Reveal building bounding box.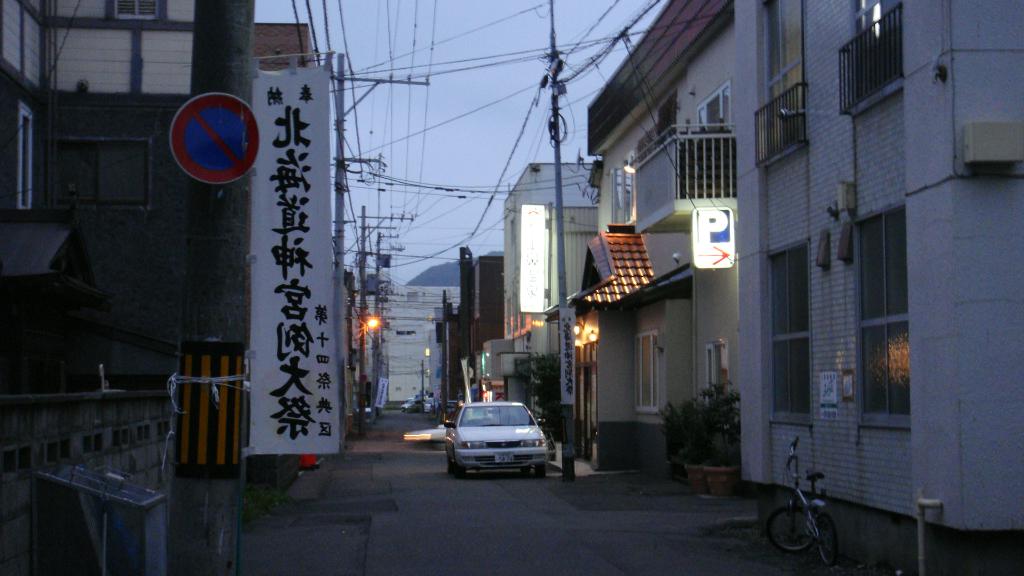
Revealed: l=360, t=279, r=460, b=408.
